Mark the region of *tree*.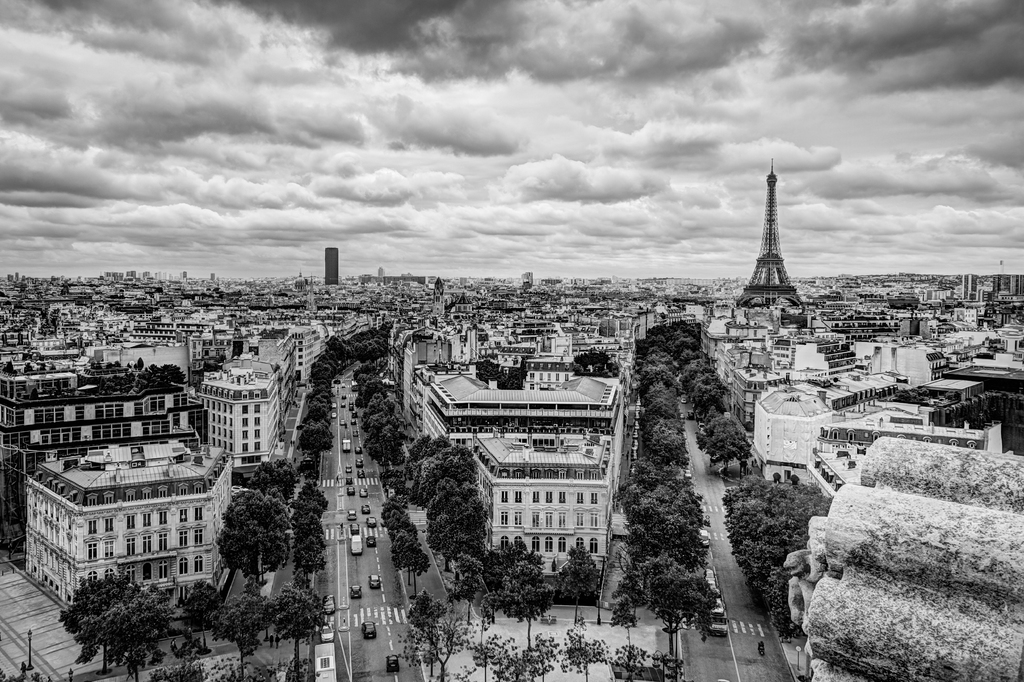
Region: rect(561, 612, 610, 681).
